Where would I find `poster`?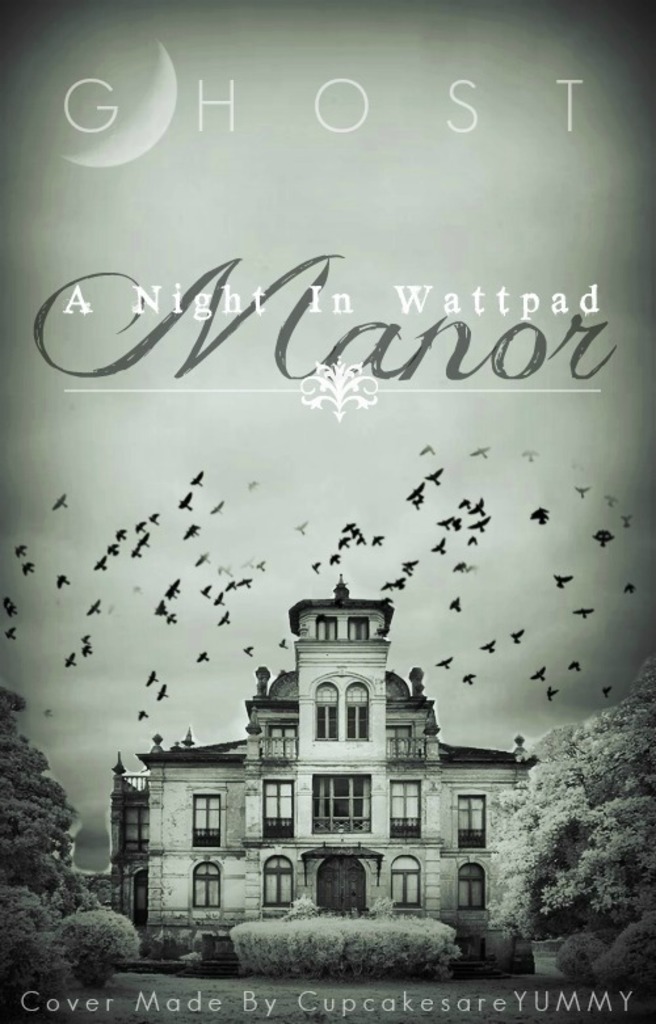
At locate(9, 0, 655, 1023).
